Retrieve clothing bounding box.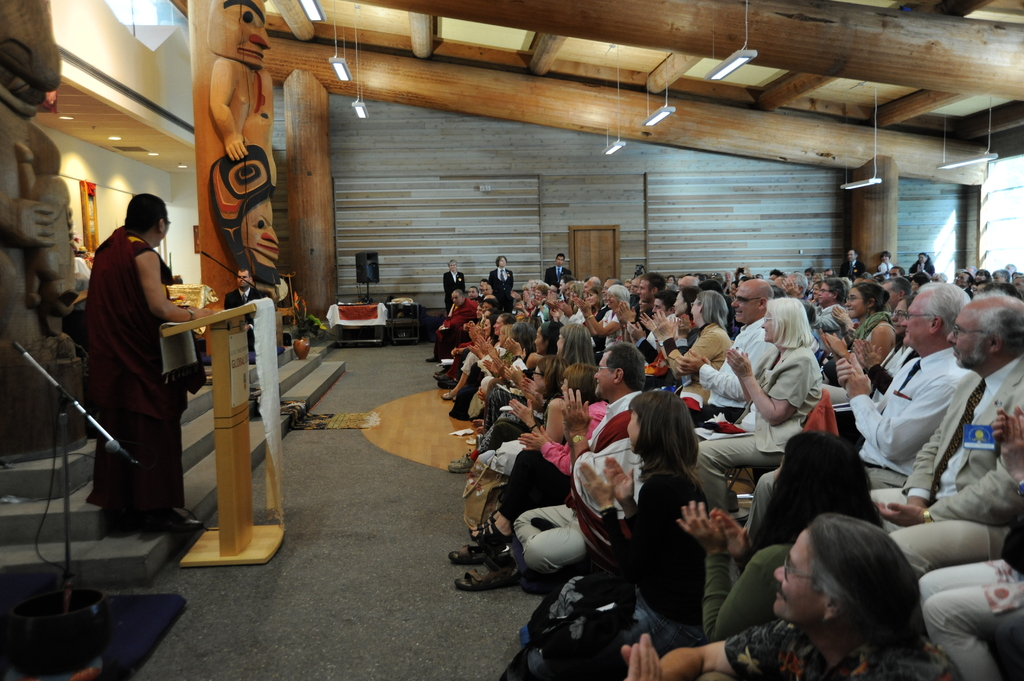
Bounding box: [757,340,968,550].
